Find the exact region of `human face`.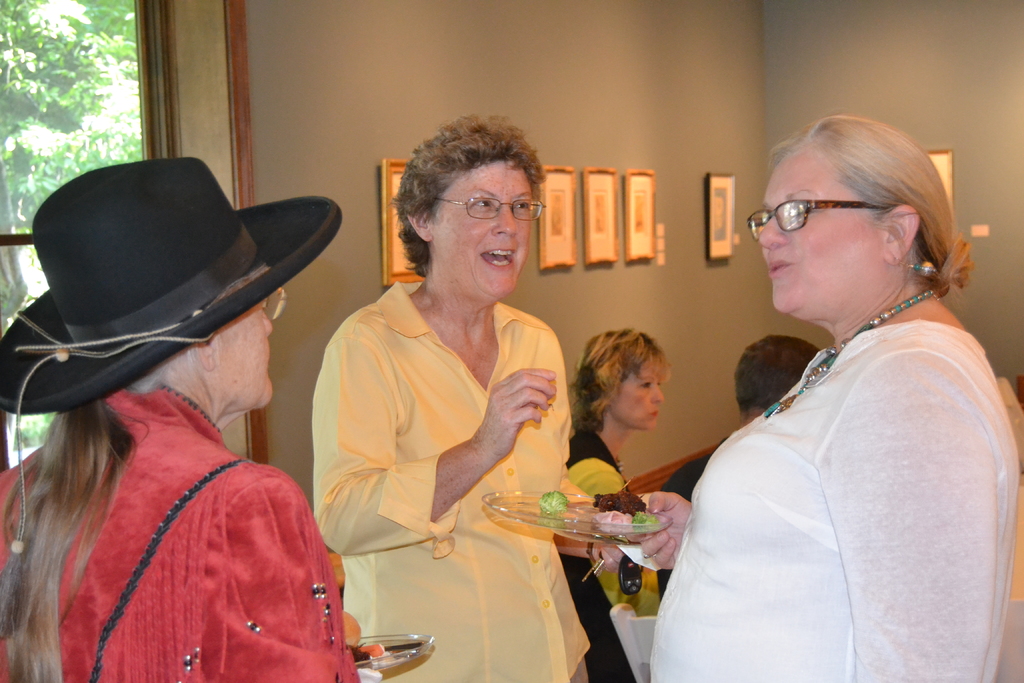
Exact region: <bbox>430, 162, 532, 302</bbox>.
